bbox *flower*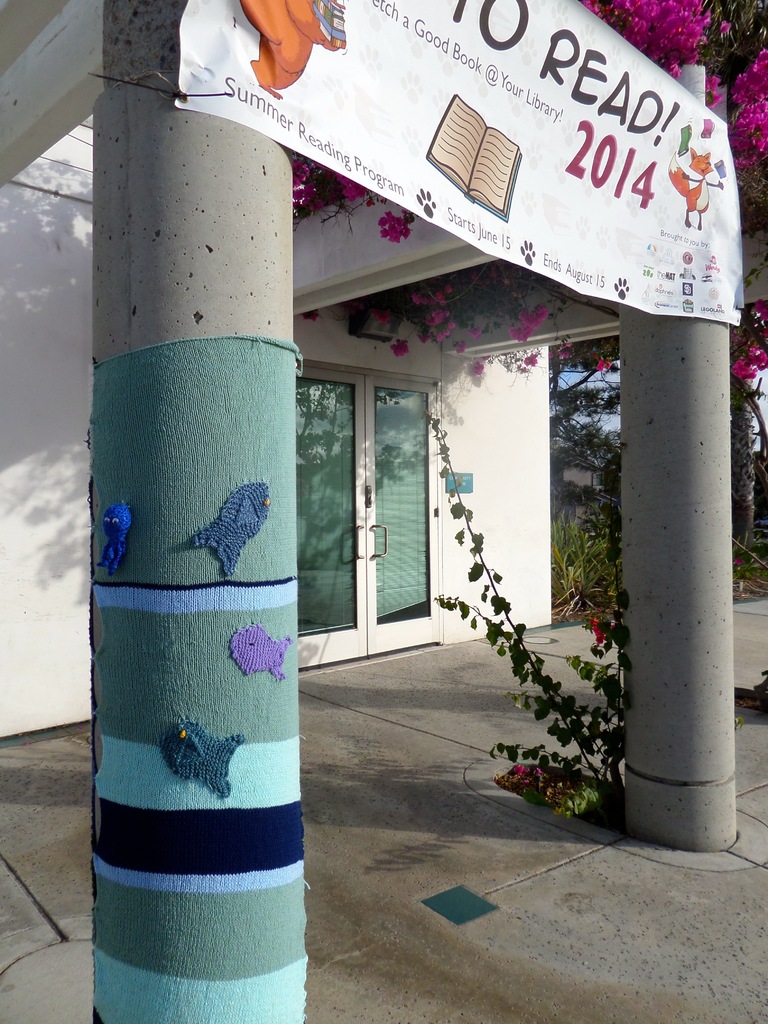
detection(534, 765, 546, 775)
